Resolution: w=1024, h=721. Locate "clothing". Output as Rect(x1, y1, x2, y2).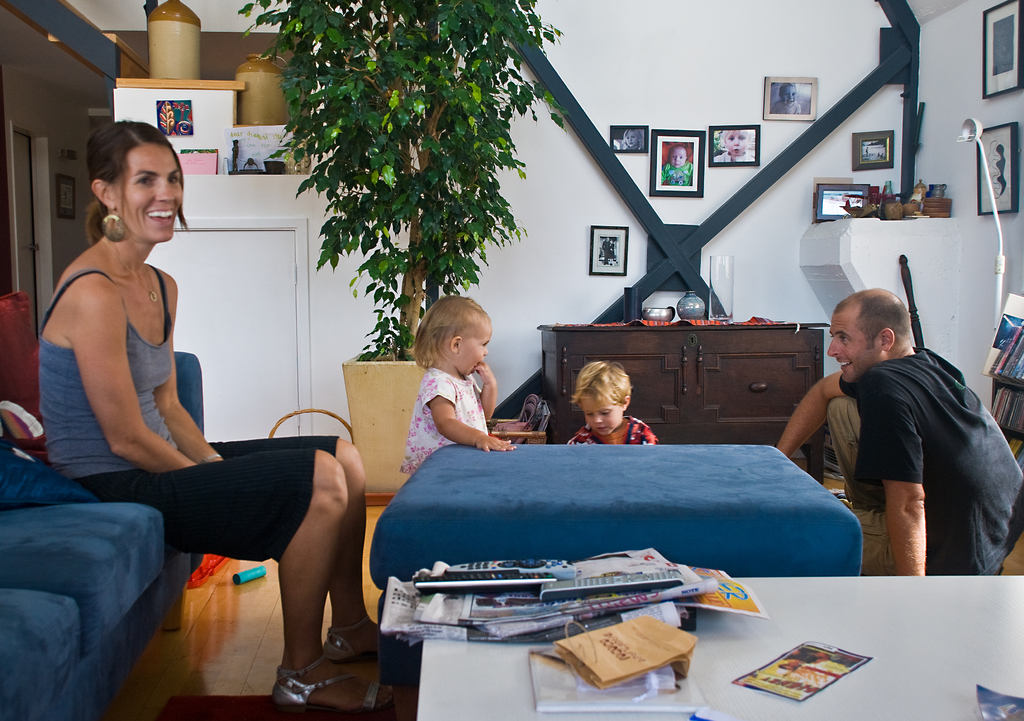
Rect(396, 363, 486, 479).
